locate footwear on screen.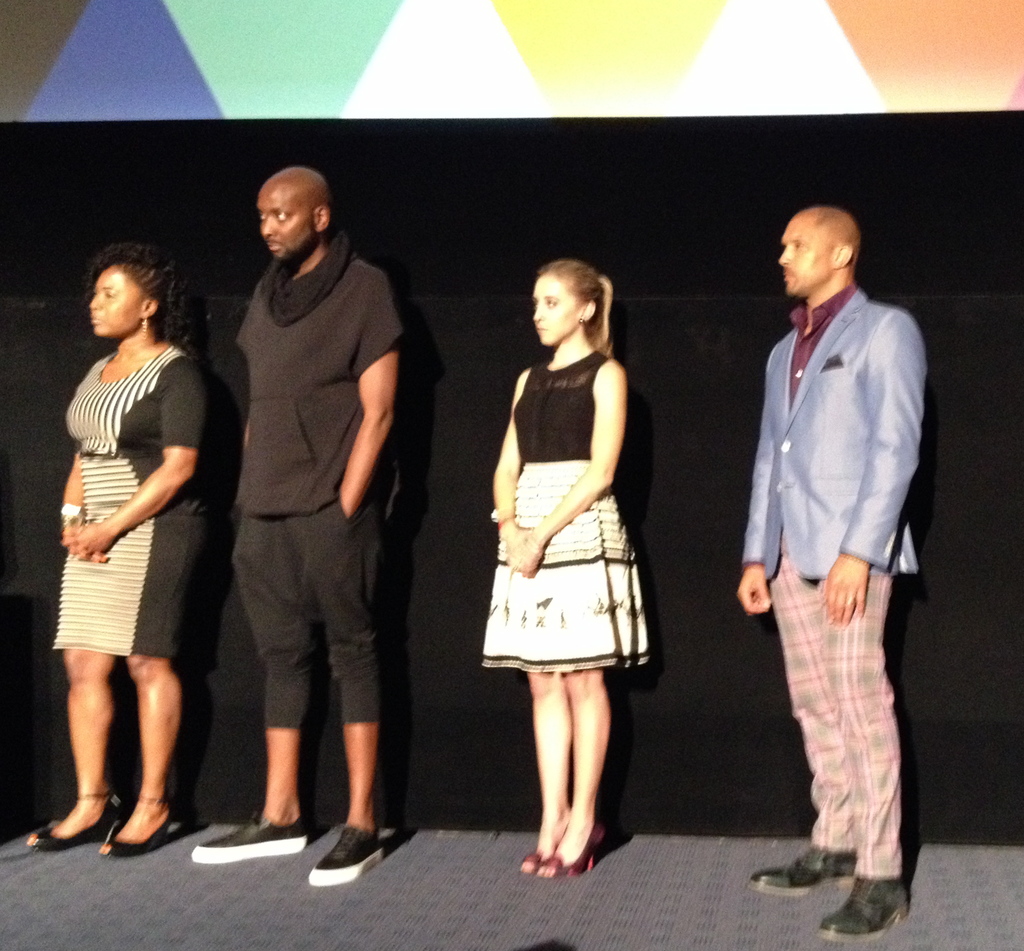
On screen at locate(187, 814, 312, 859).
